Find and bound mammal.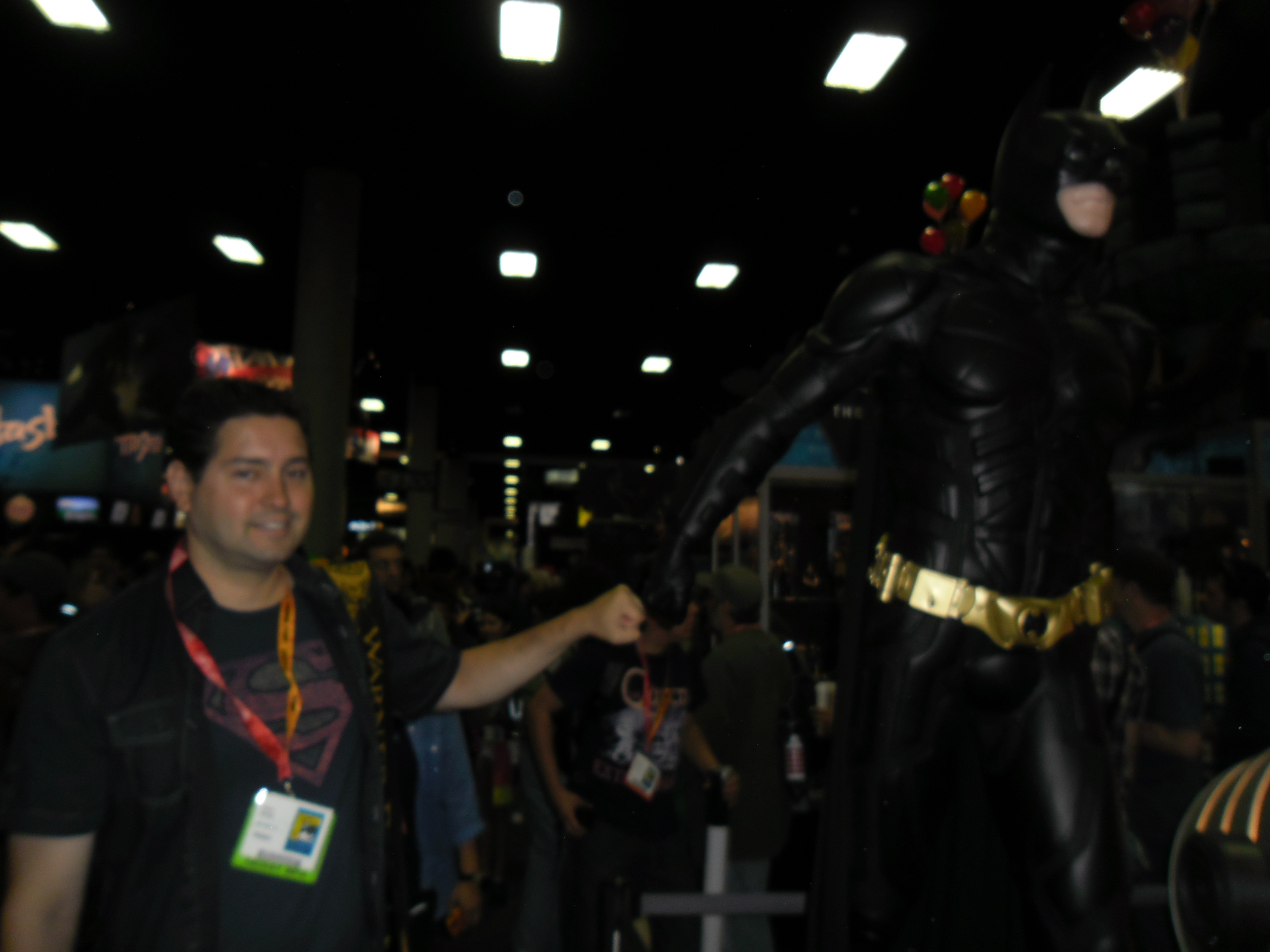
Bound: region(115, 166, 154, 302).
